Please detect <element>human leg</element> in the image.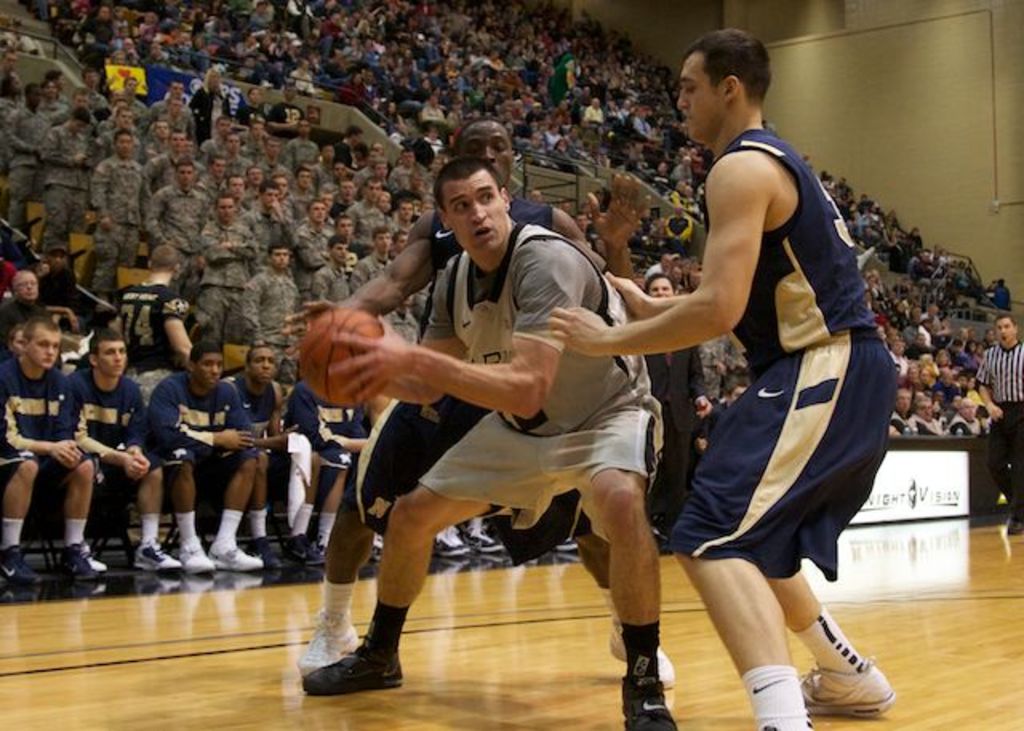
BBox(38, 446, 101, 584).
